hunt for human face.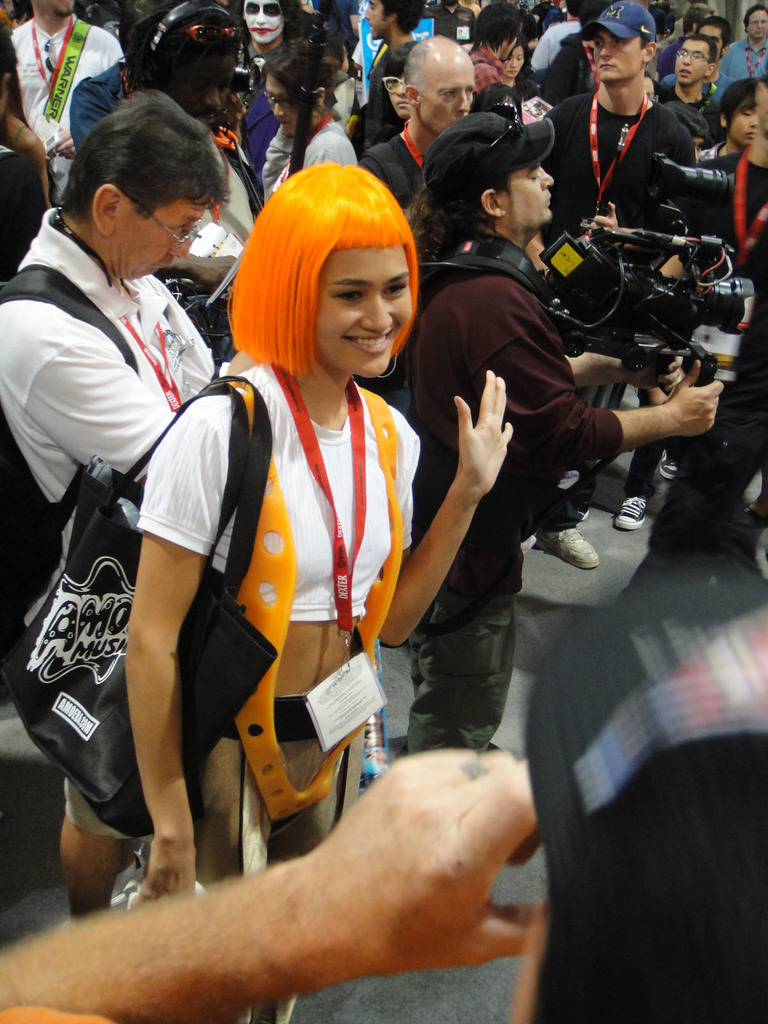
Hunted down at (503, 49, 524, 72).
